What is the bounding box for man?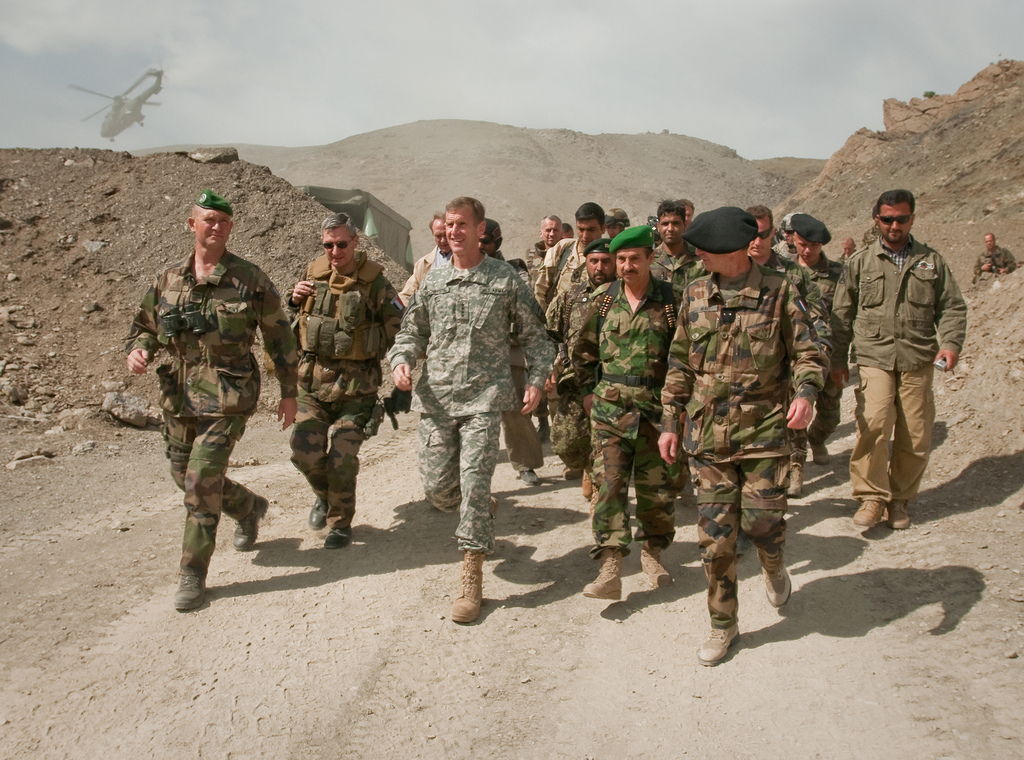
<region>529, 199, 608, 341</region>.
